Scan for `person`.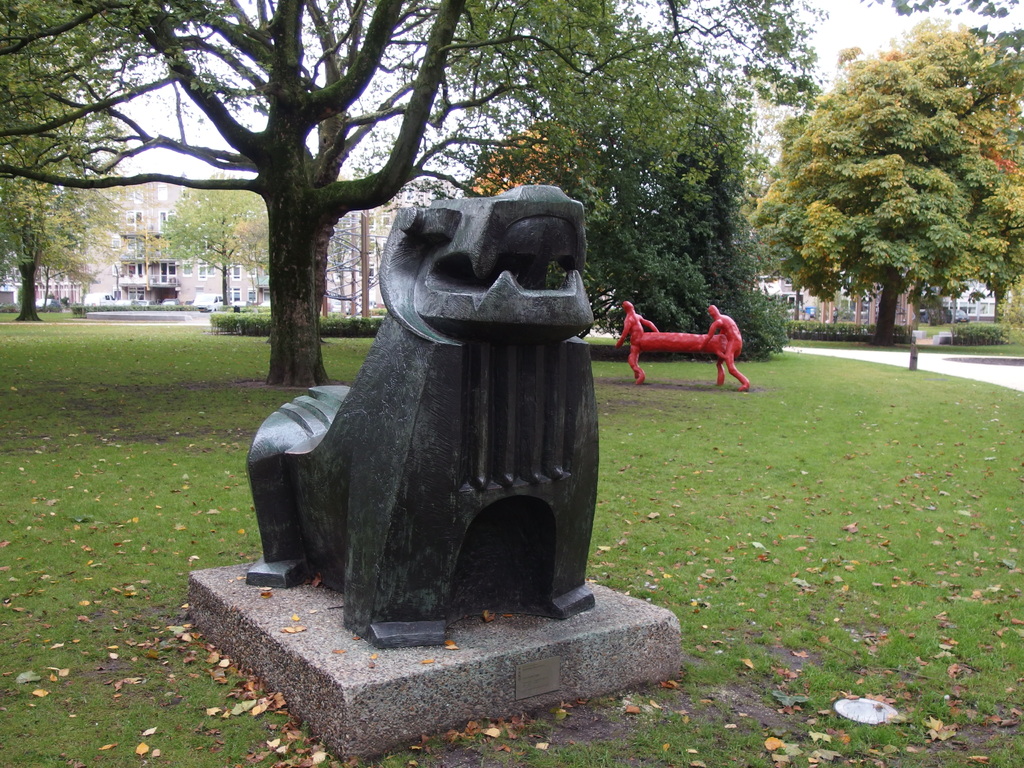
Scan result: 612:299:662:387.
